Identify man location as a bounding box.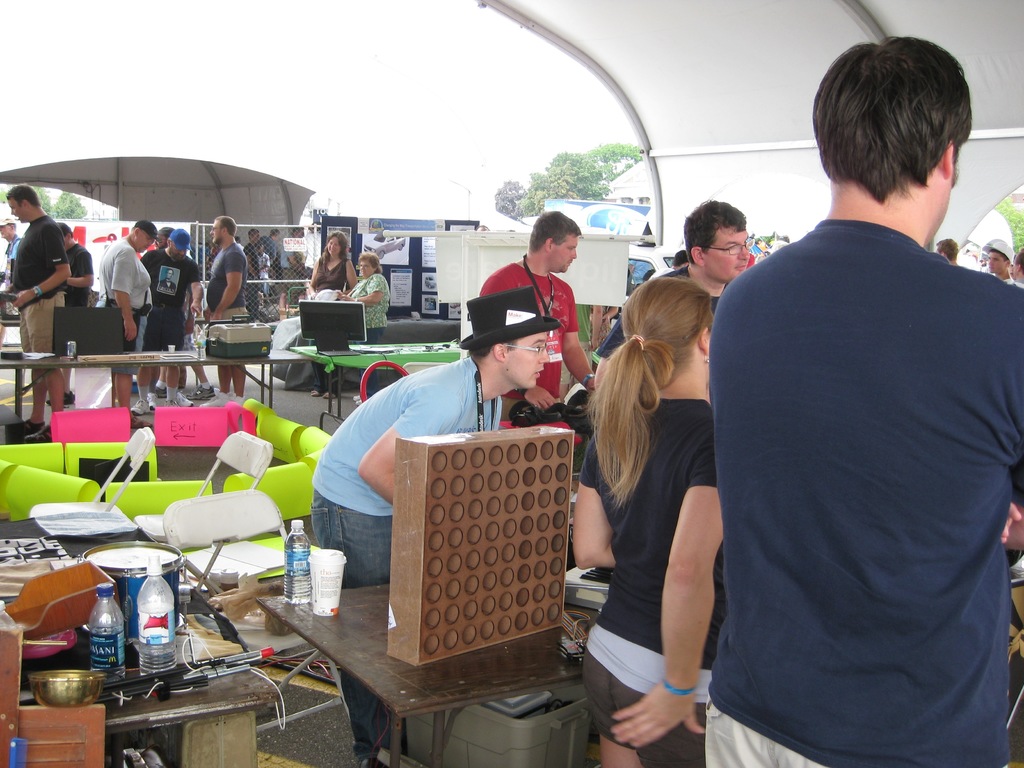
region(7, 182, 76, 442).
